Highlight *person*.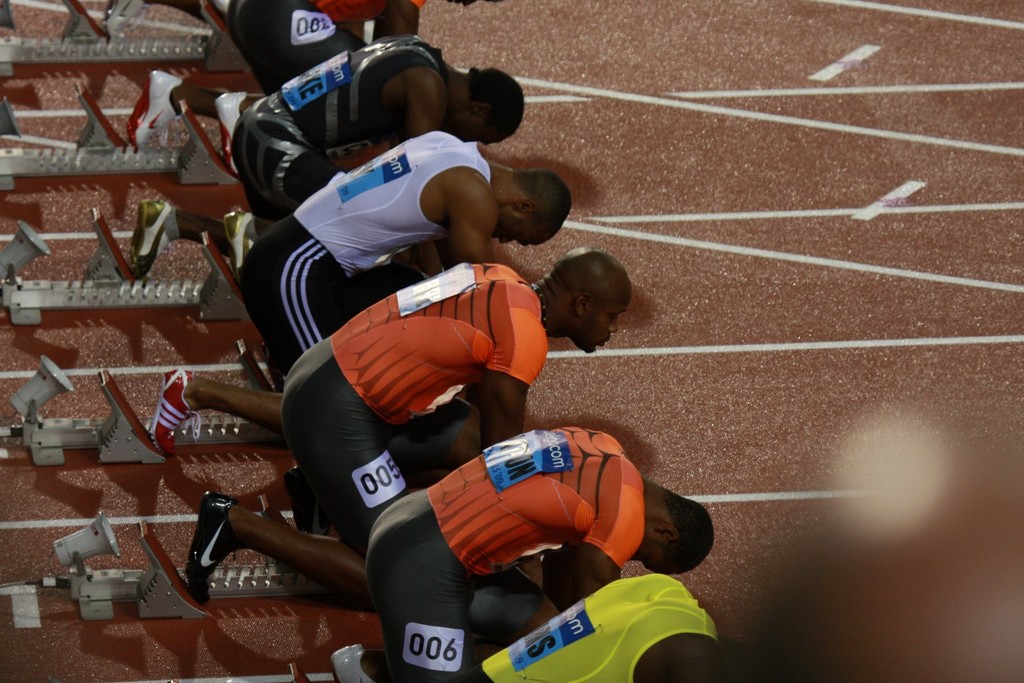
Highlighted region: bbox=[466, 576, 733, 682].
